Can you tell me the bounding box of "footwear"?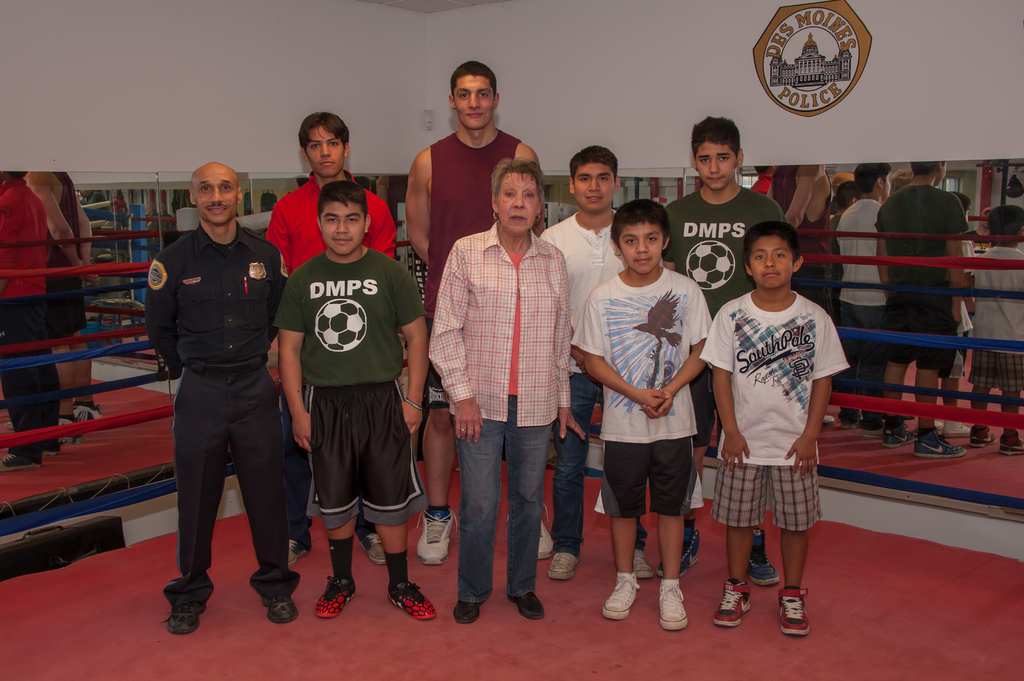
detection(666, 523, 699, 569).
